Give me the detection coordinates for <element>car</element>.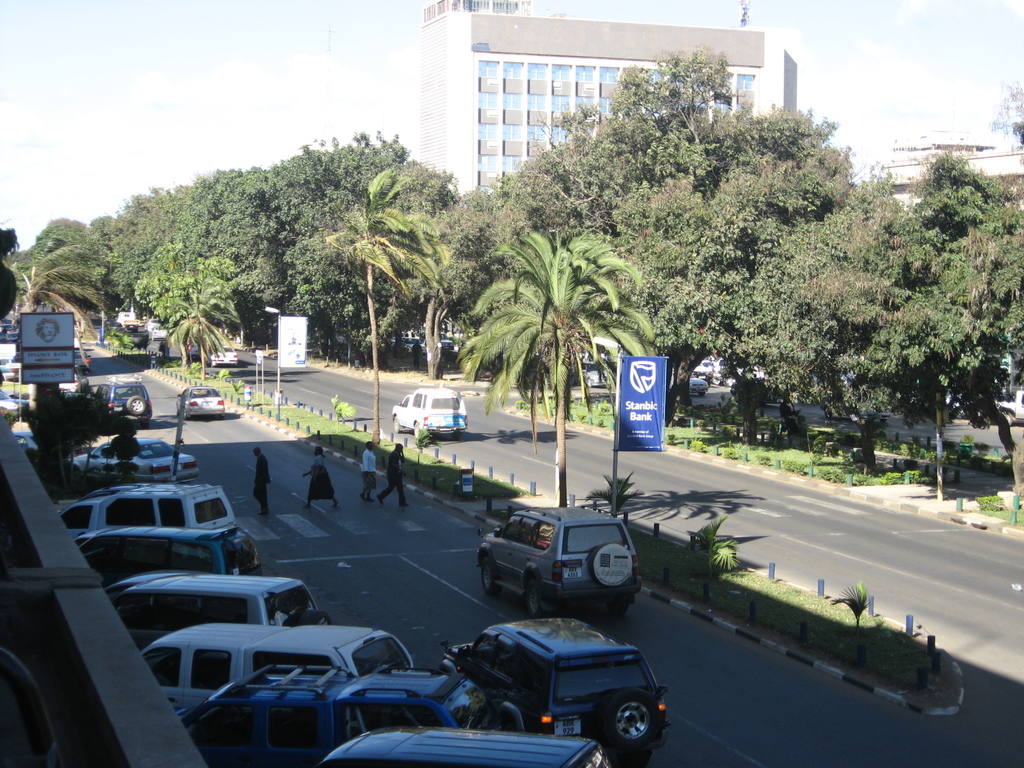
(438, 617, 664, 767).
